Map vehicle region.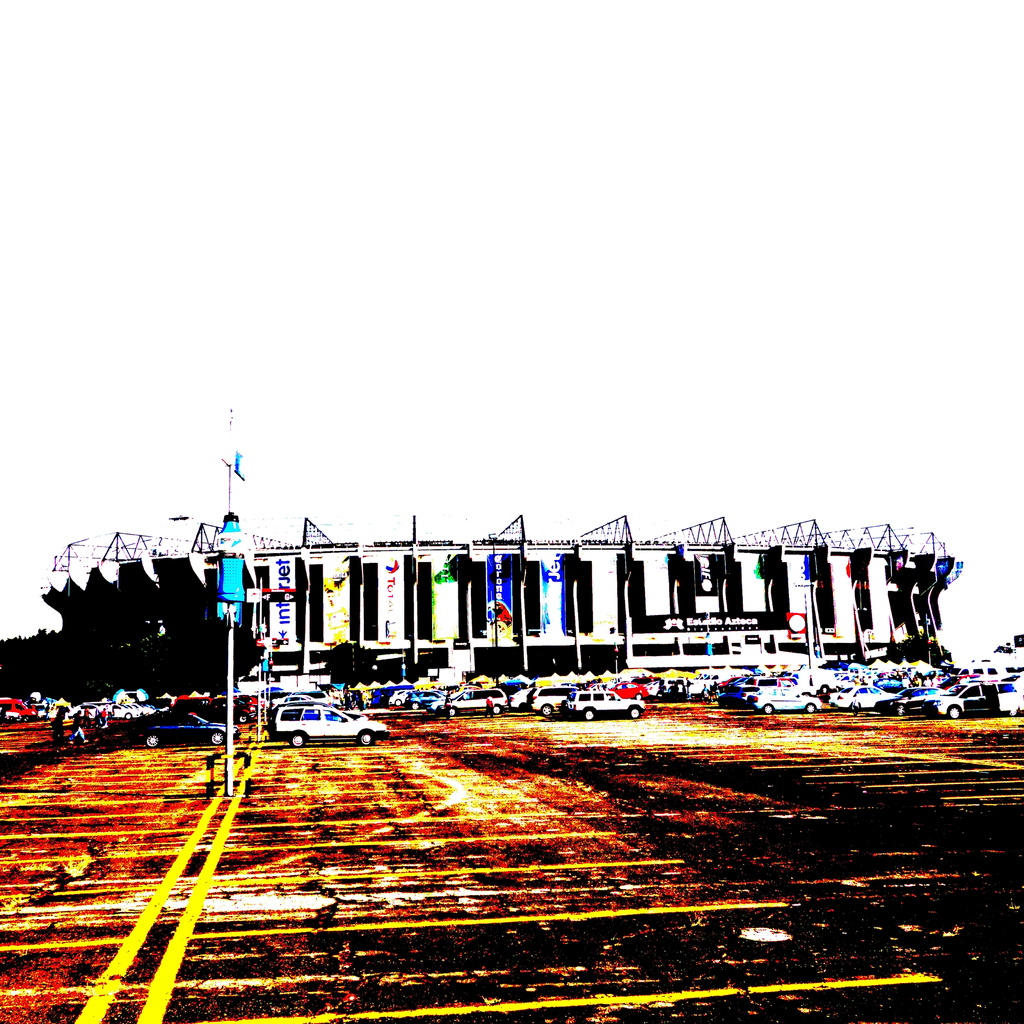
Mapped to (749, 676, 835, 713).
